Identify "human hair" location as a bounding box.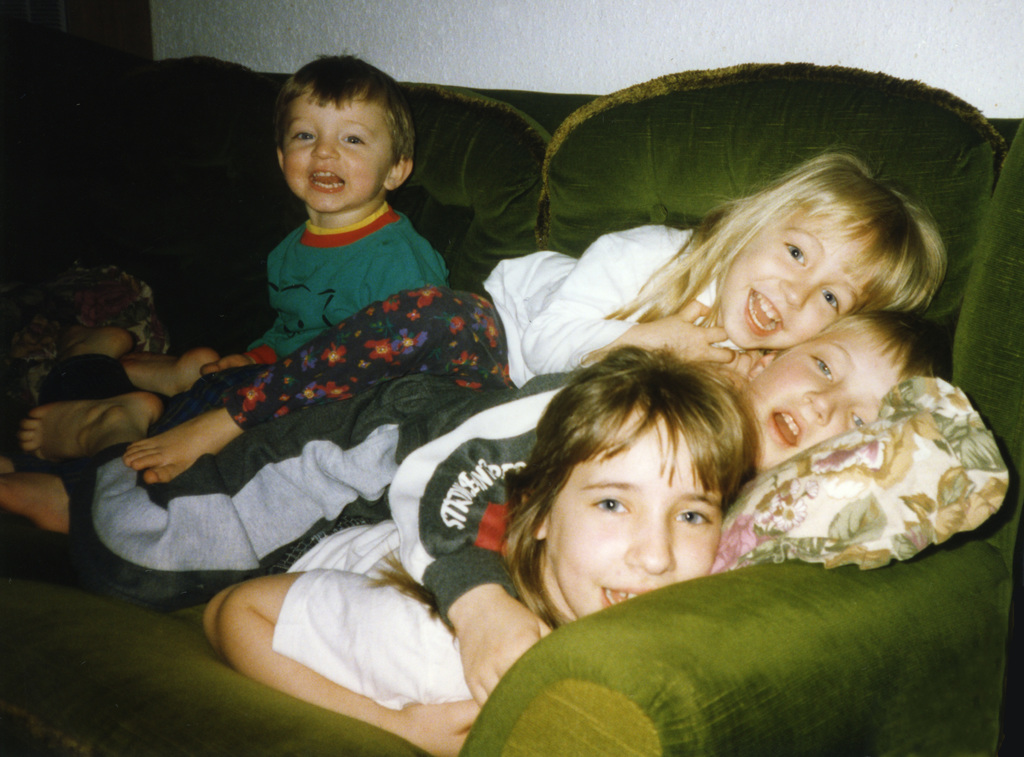
bbox=(822, 309, 944, 379).
